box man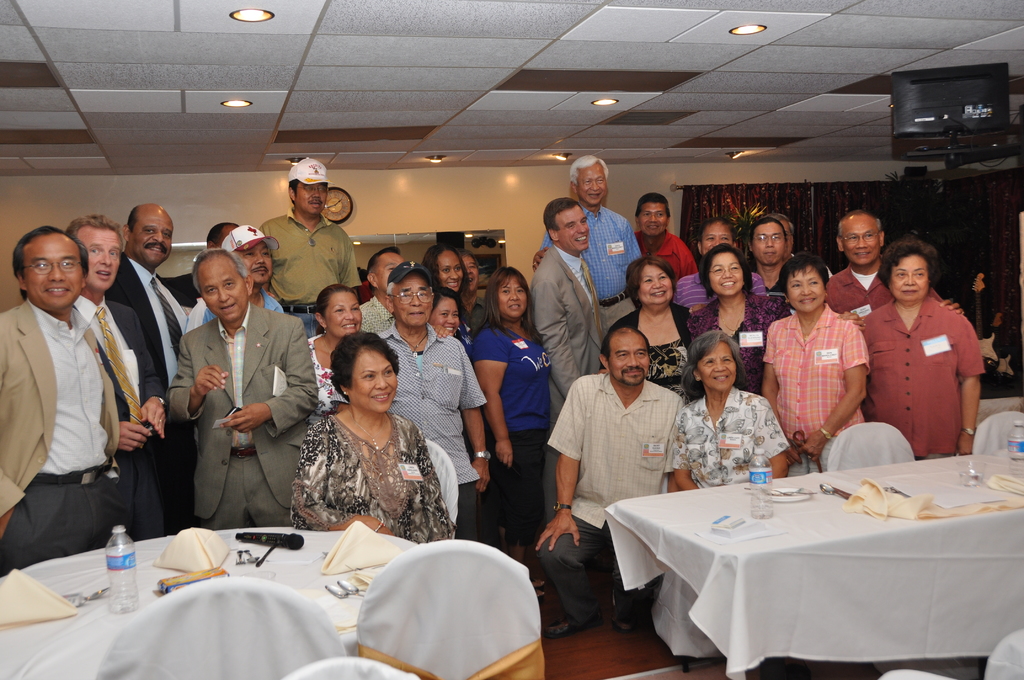
l=255, t=156, r=363, b=343
